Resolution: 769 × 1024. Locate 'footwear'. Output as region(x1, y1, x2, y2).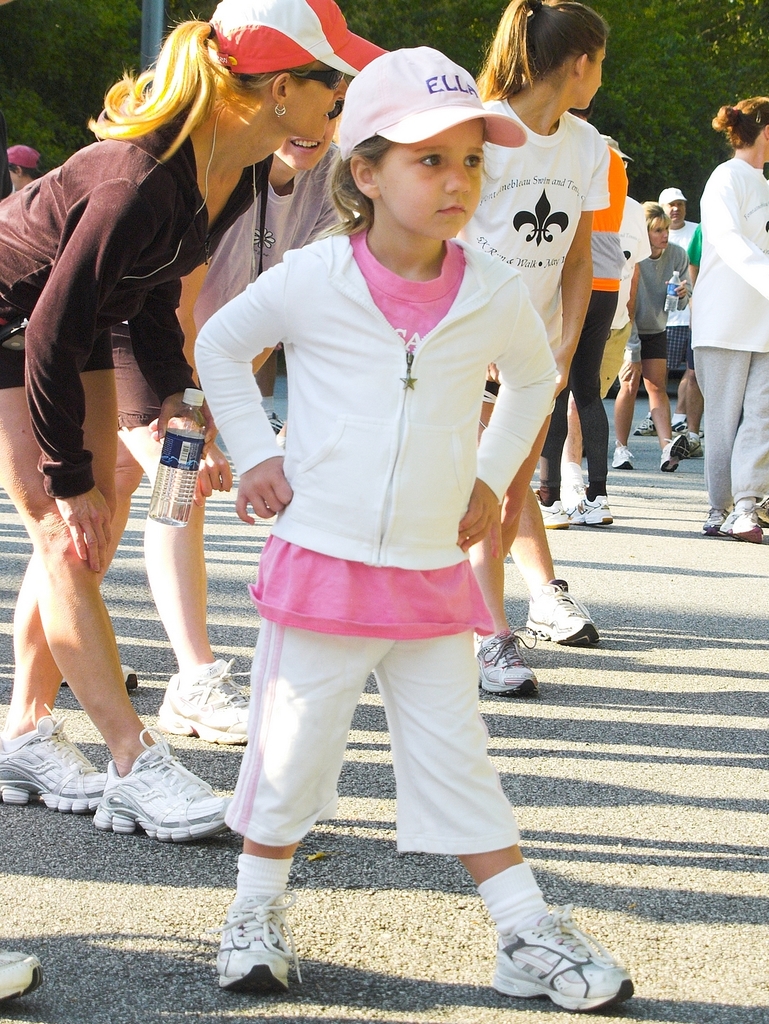
region(150, 649, 268, 753).
